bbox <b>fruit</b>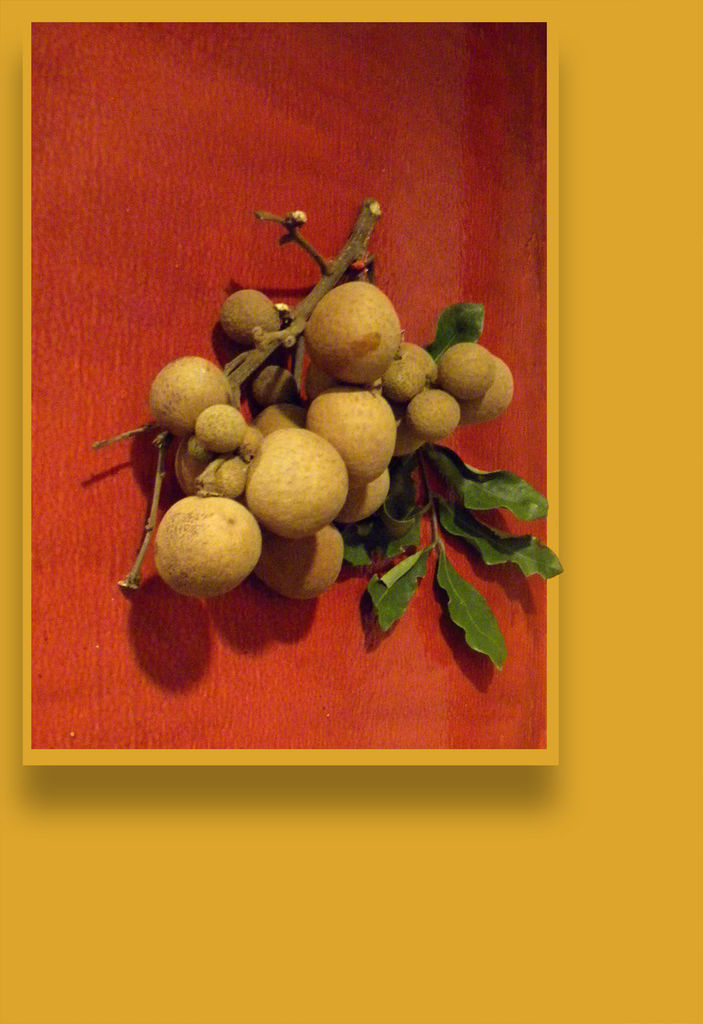
x1=305 y1=282 x2=400 y2=386
